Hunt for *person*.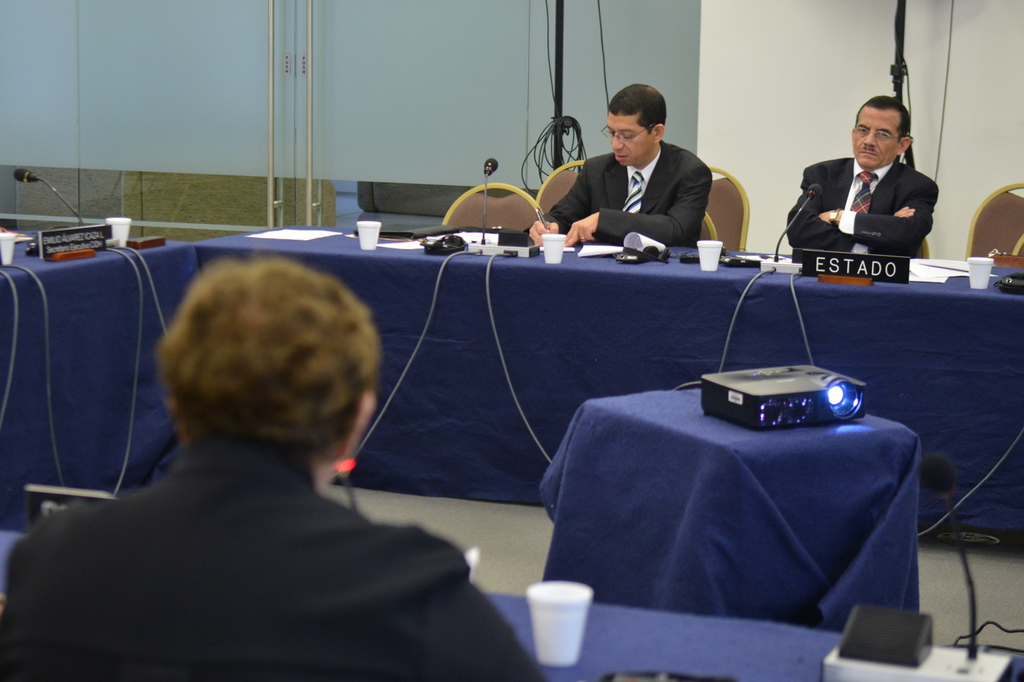
Hunted down at rect(783, 95, 938, 263).
